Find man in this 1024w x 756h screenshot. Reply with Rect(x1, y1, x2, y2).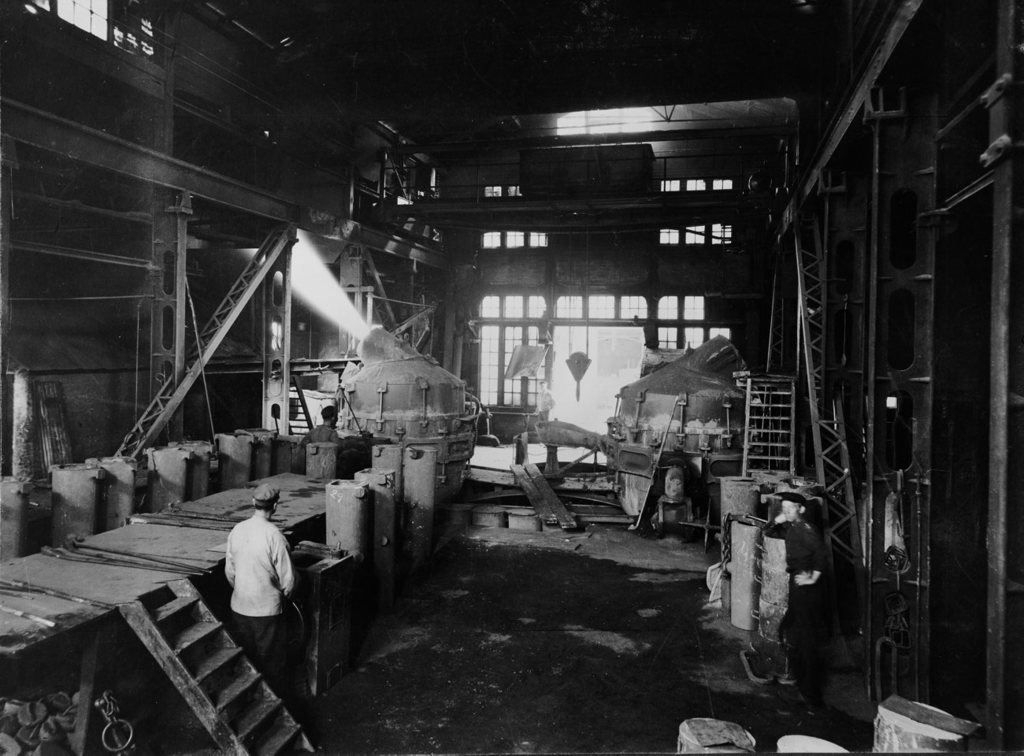
Rect(219, 482, 301, 676).
